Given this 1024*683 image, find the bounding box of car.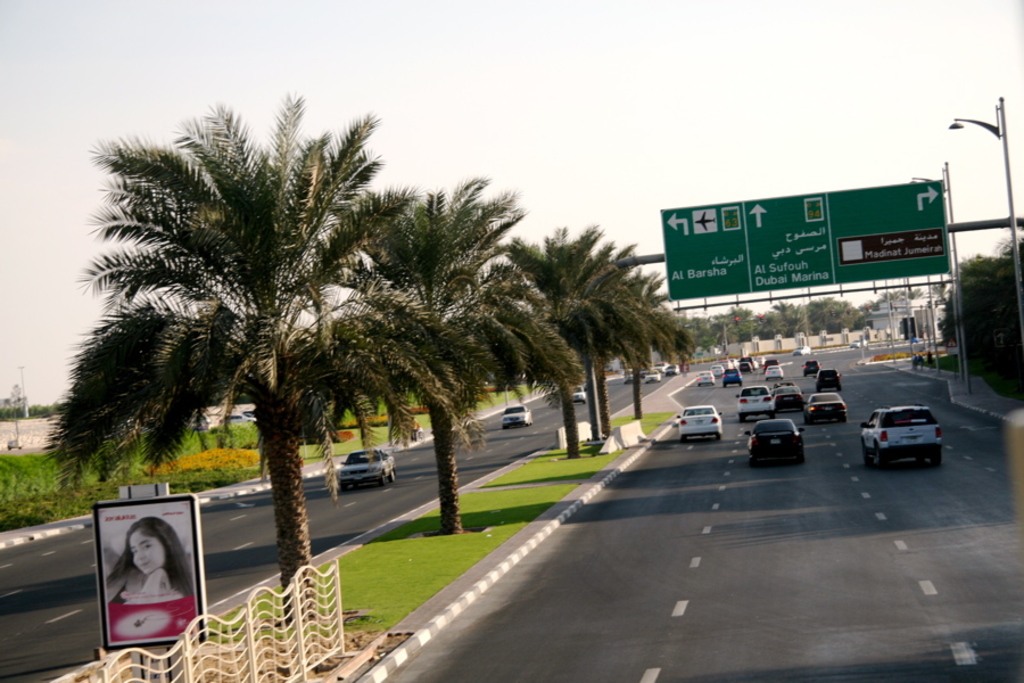
x1=335, y1=451, x2=396, y2=493.
